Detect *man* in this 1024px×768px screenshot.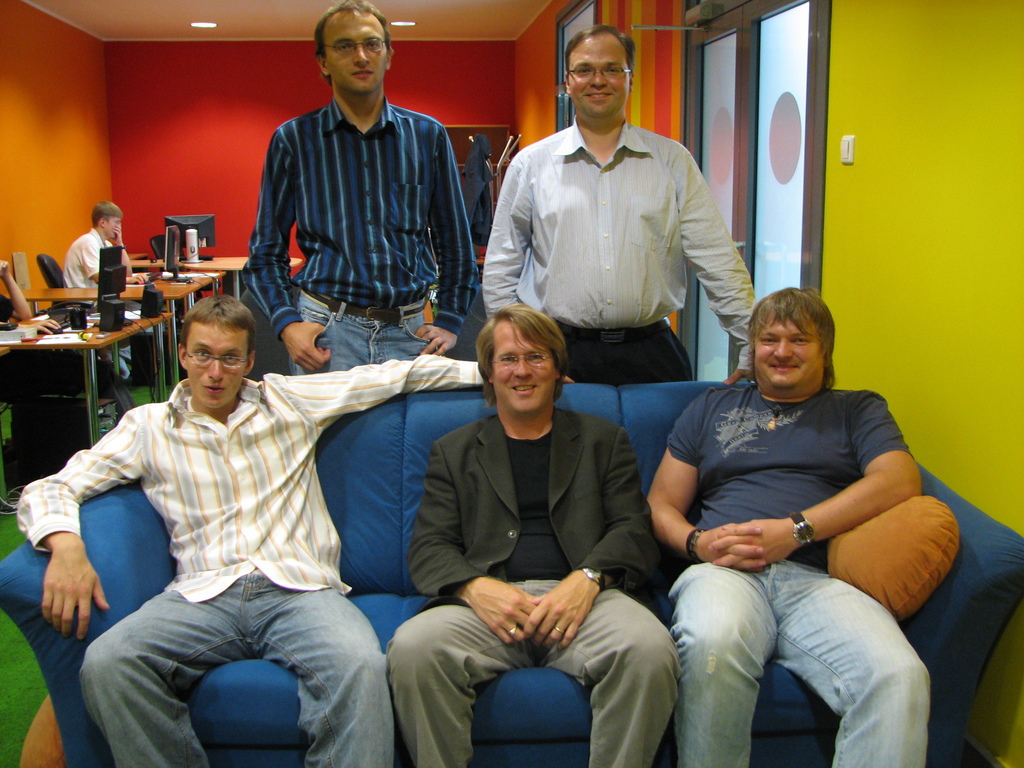
Detection: select_region(644, 286, 932, 767).
